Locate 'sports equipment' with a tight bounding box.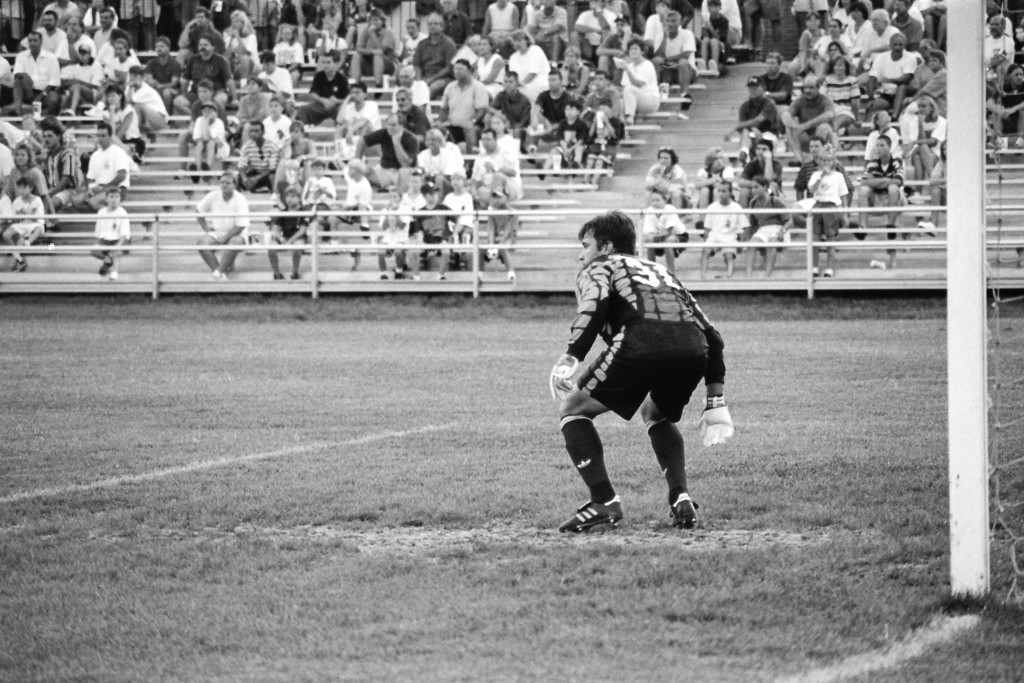
BBox(673, 497, 699, 532).
